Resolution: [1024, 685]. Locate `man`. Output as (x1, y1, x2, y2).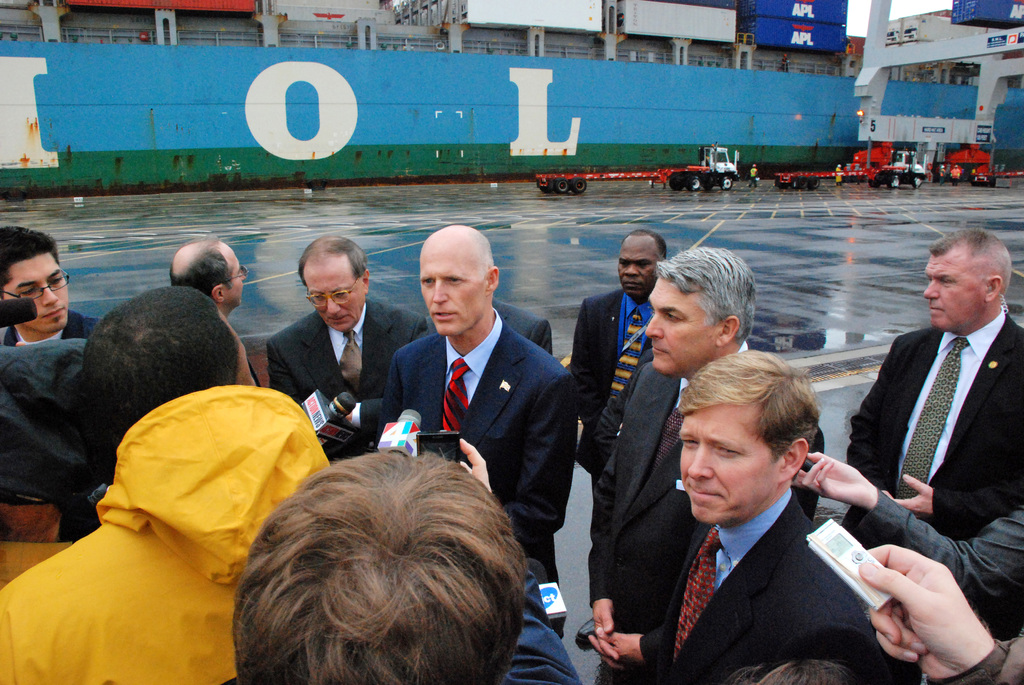
(0, 226, 102, 348).
